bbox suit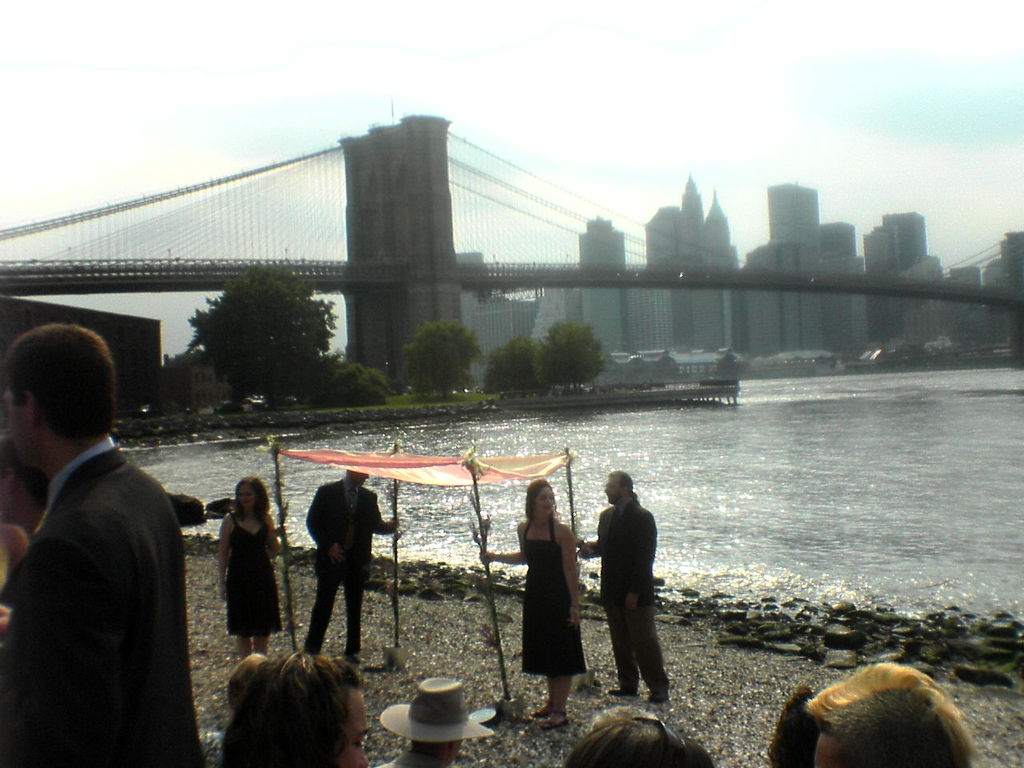
<box>0,447,207,767</box>
